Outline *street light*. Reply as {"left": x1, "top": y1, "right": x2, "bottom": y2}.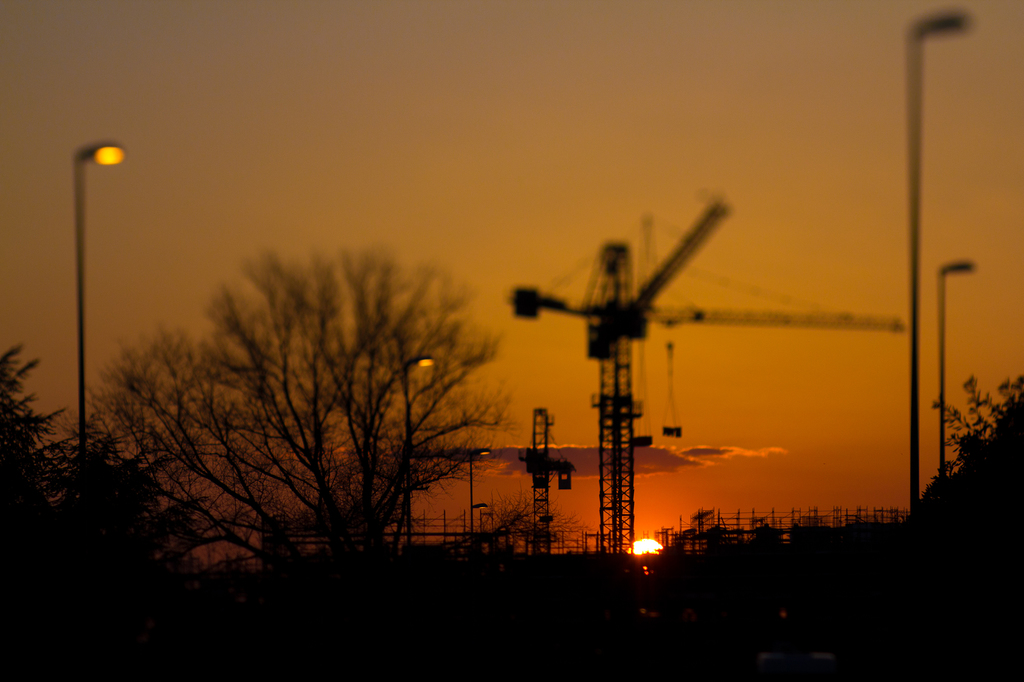
{"left": 930, "top": 257, "right": 979, "bottom": 476}.
